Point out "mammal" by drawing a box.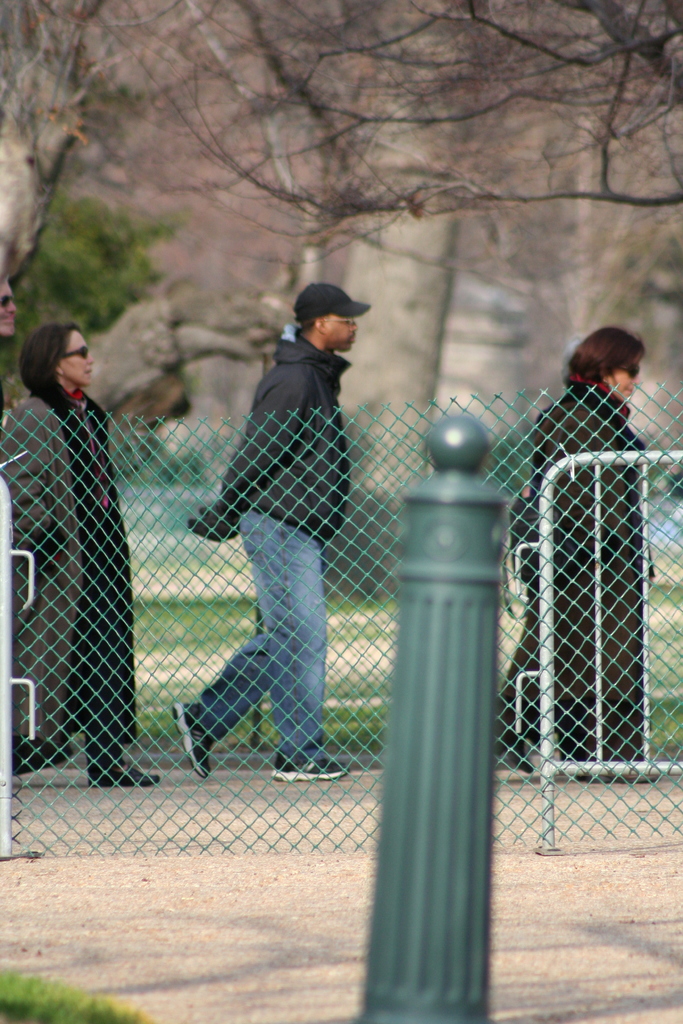
detection(485, 325, 650, 787).
